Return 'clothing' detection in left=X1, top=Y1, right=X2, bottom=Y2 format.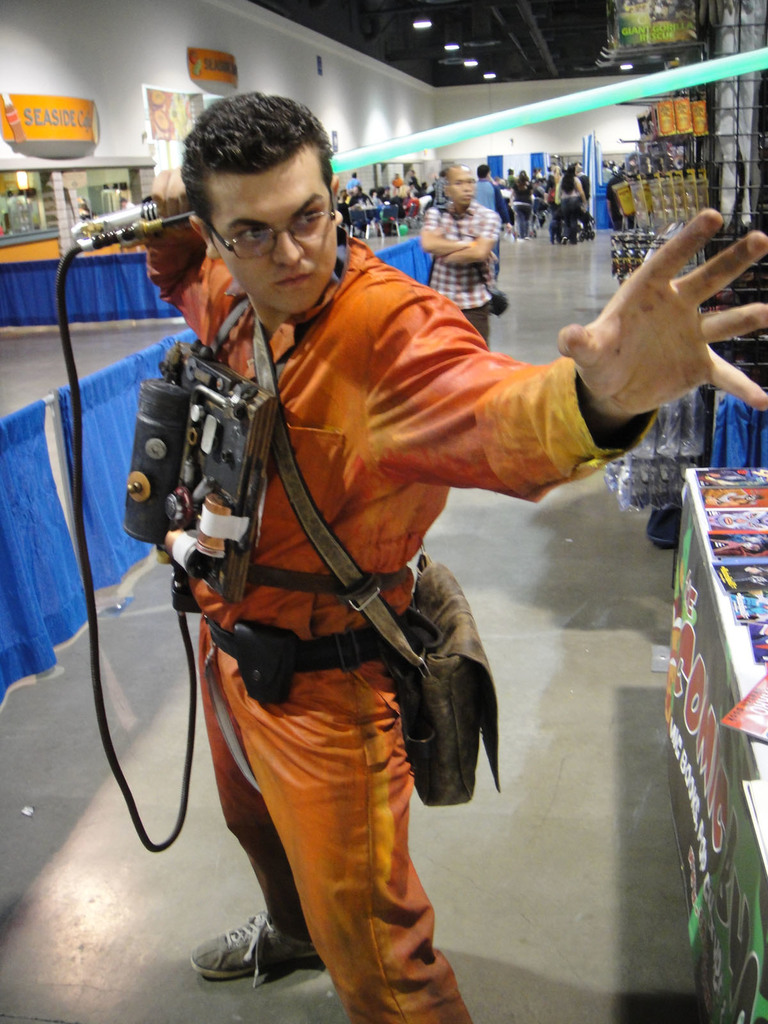
left=351, top=191, right=377, bottom=229.
